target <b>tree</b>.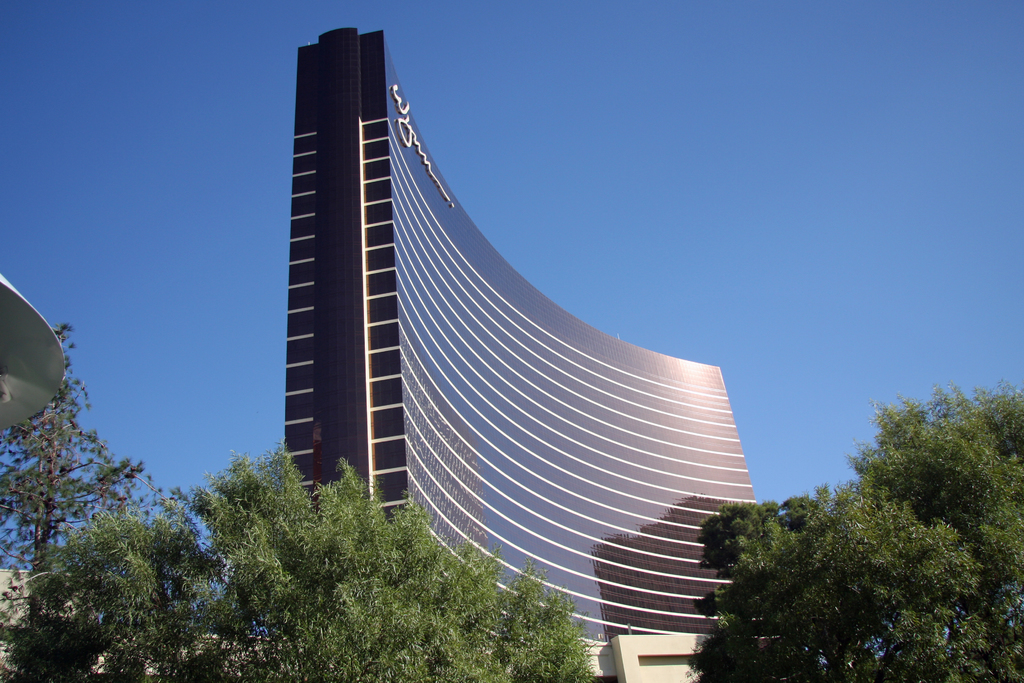
Target region: <bbox>725, 381, 1010, 658</bbox>.
